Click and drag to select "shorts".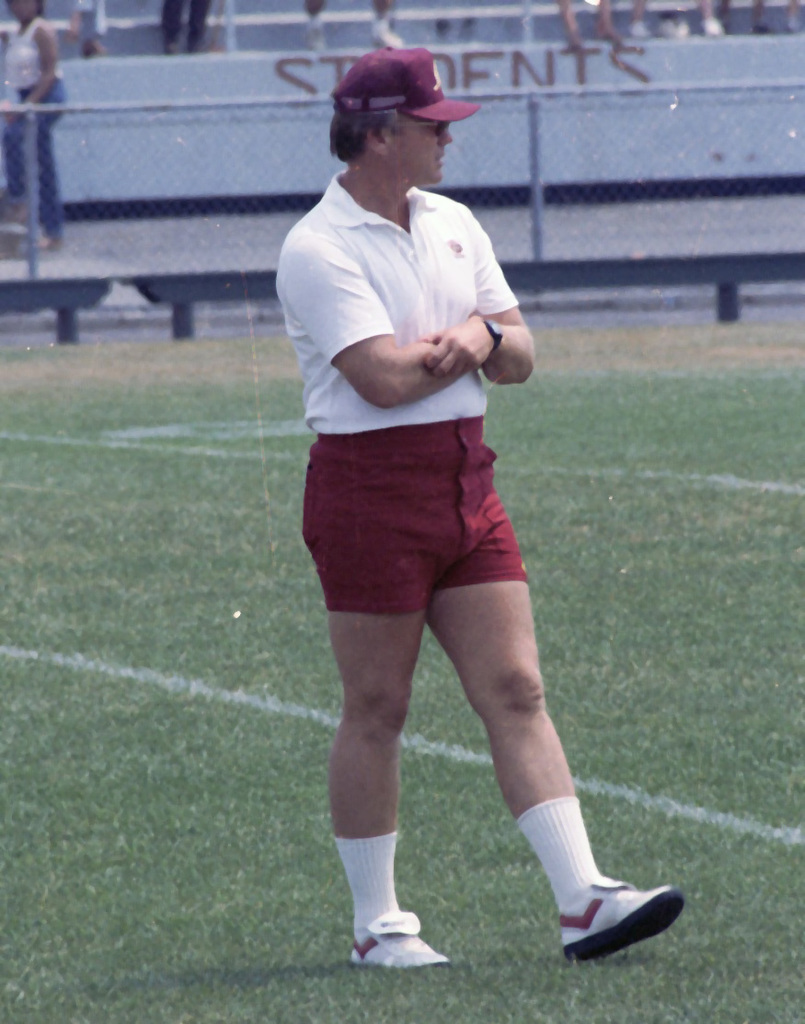
Selection: 309,441,520,609.
